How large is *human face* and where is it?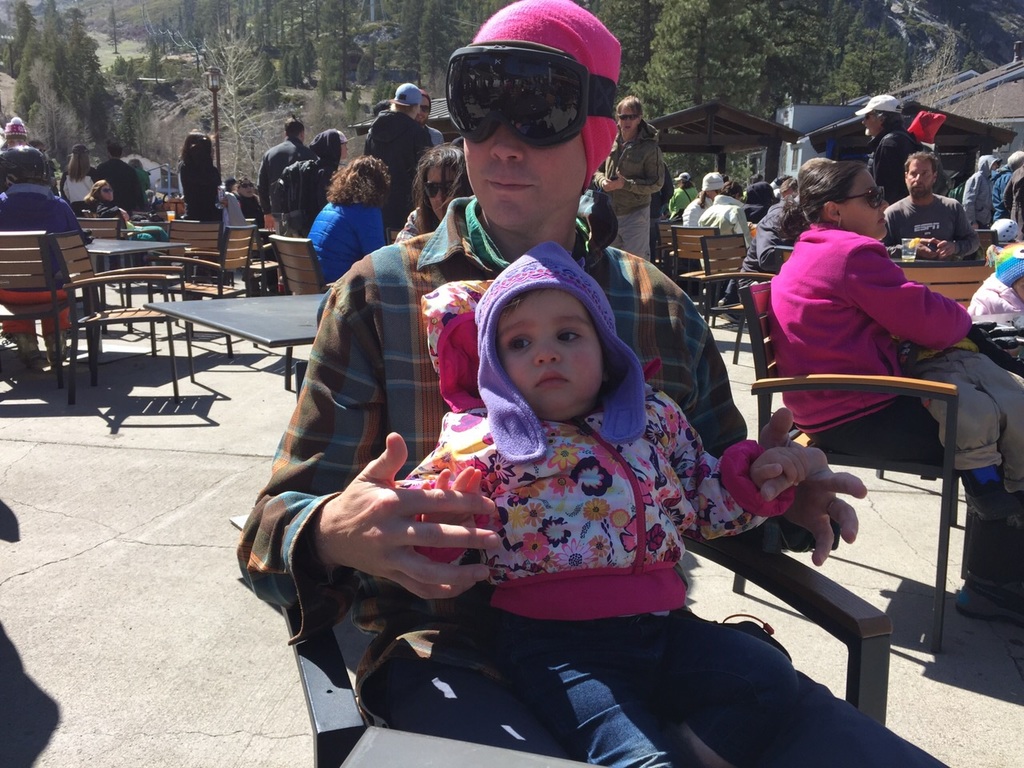
Bounding box: [x1=461, y1=119, x2=593, y2=235].
